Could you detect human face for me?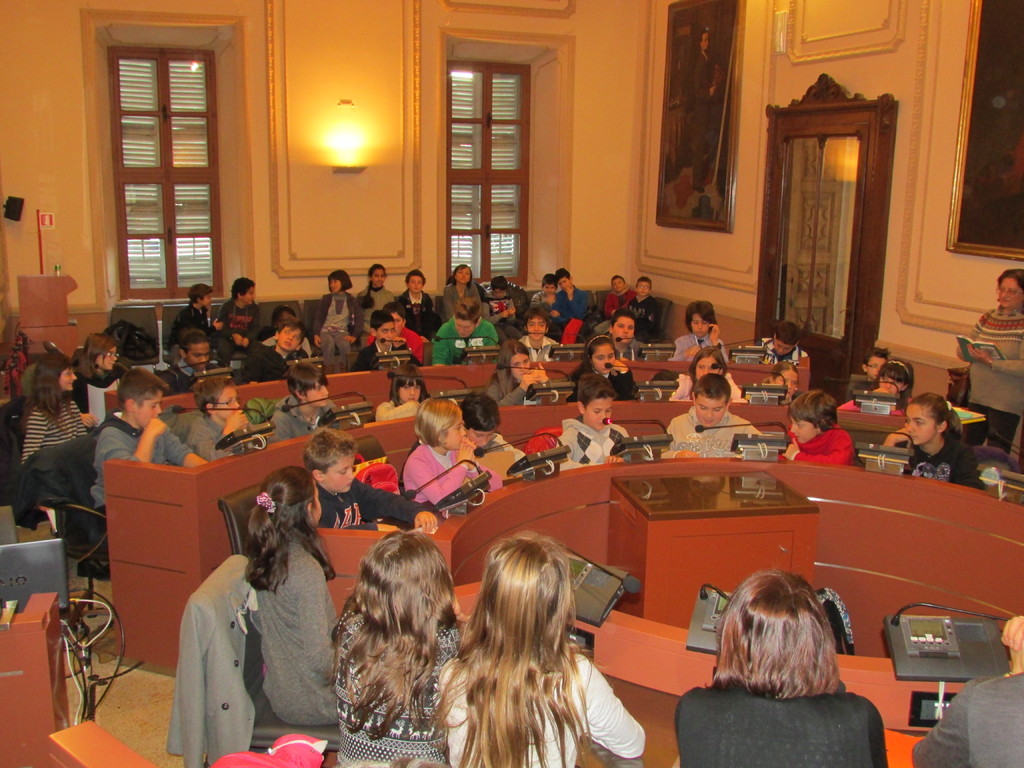
Detection result: bbox(592, 344, 616, 374).
